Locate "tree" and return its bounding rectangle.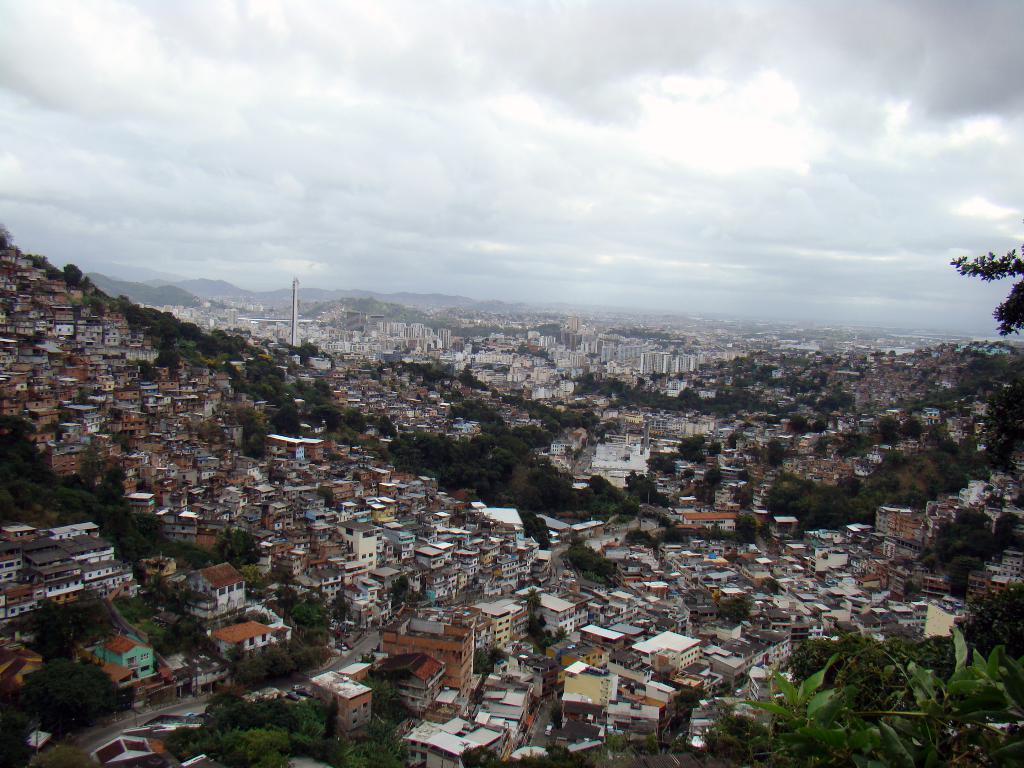
region(878, 415, 898, 449).
